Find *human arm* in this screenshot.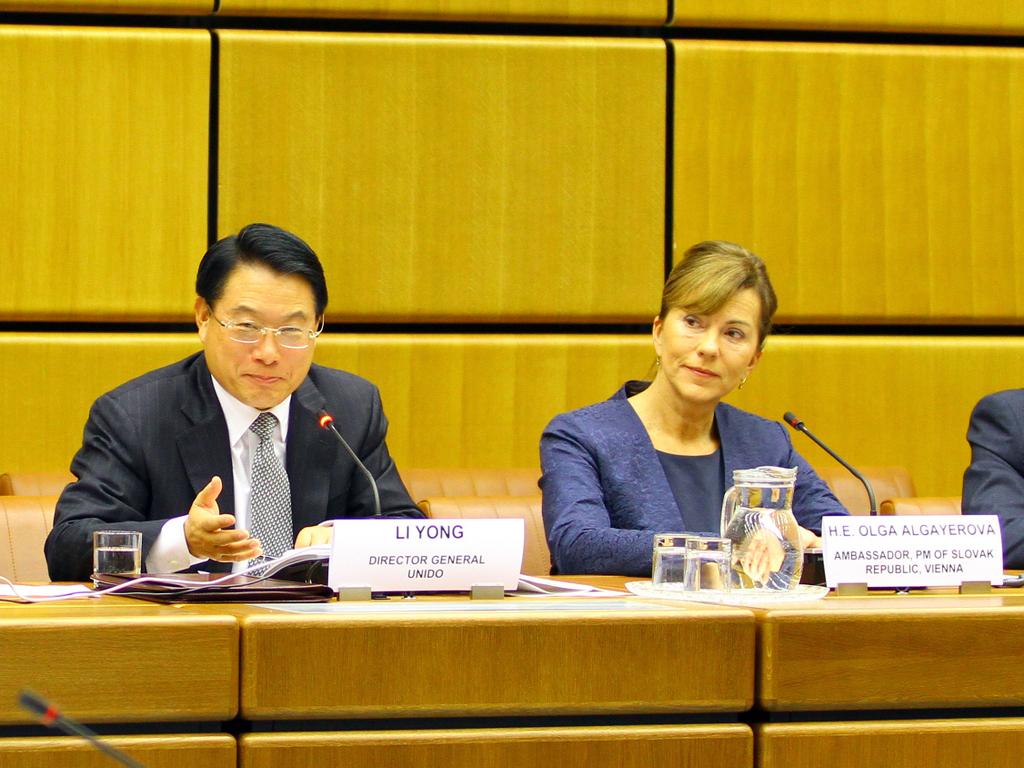
The bounding box for *human arm* is 779, 424, 862, 537.
